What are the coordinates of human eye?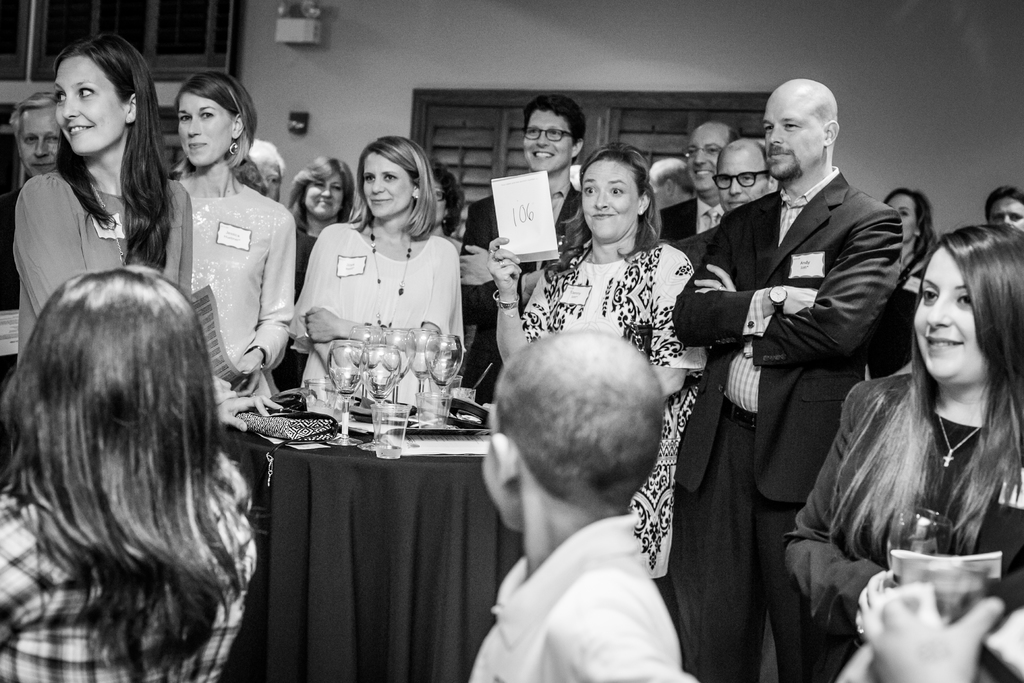
{"x1": 329, "y1": 185, "x2": 340, "y2": 192}.
